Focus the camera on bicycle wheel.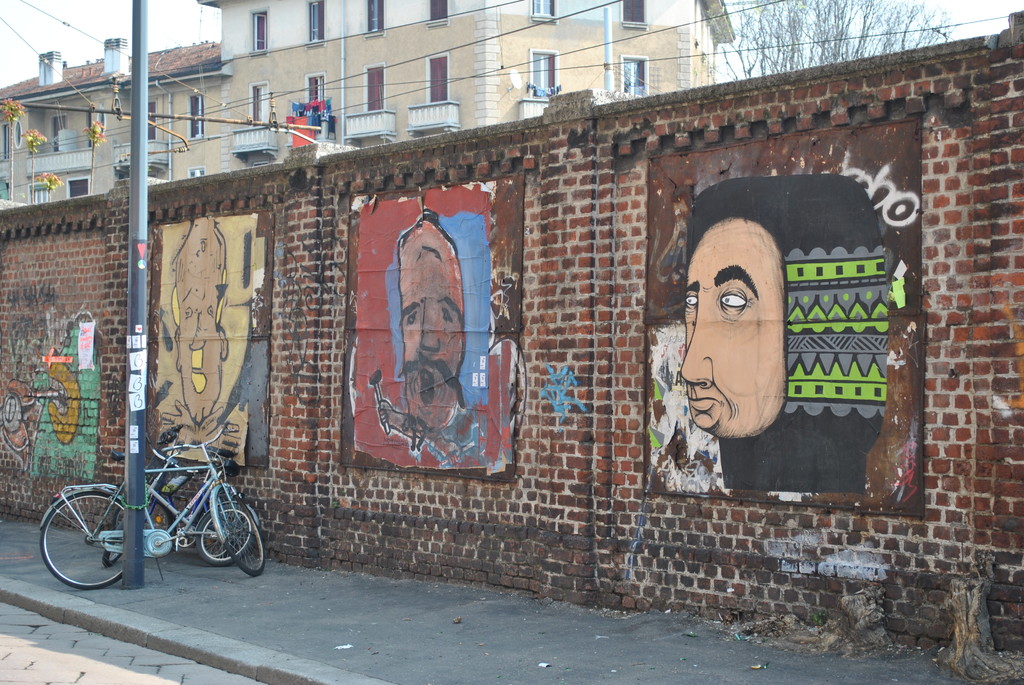
Focus region: bbox=(214, 488, 267, 579).
